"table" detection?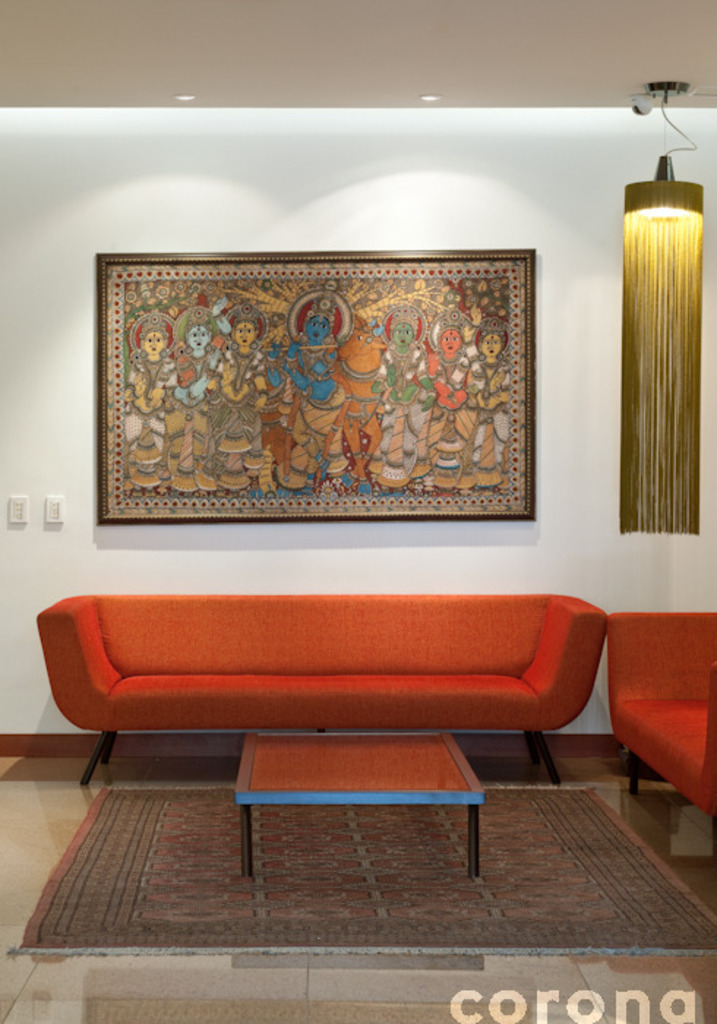
l=228, t=727, r=484, b=876
